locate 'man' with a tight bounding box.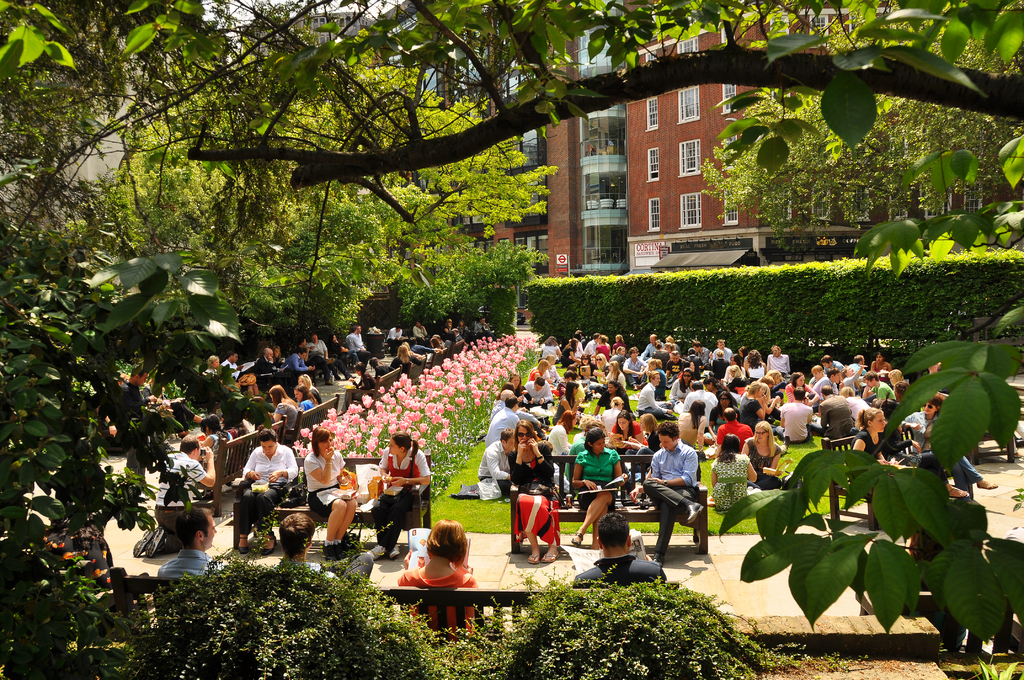
x1=812, y1=387, x2=854, y2=441.
